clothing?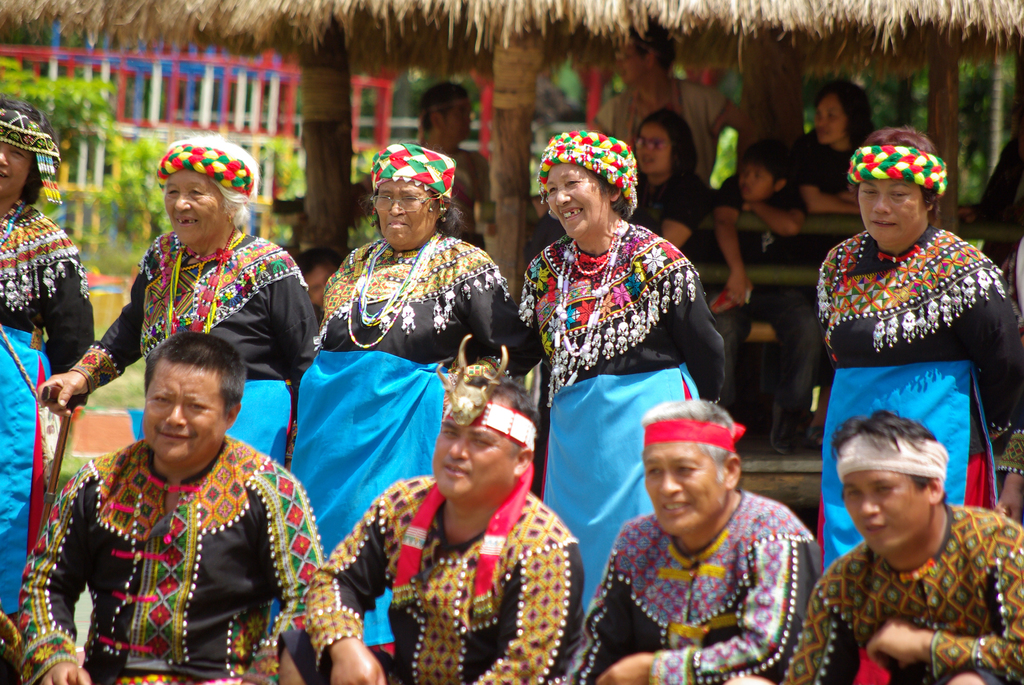
rect(705, 172, 831, 421)
